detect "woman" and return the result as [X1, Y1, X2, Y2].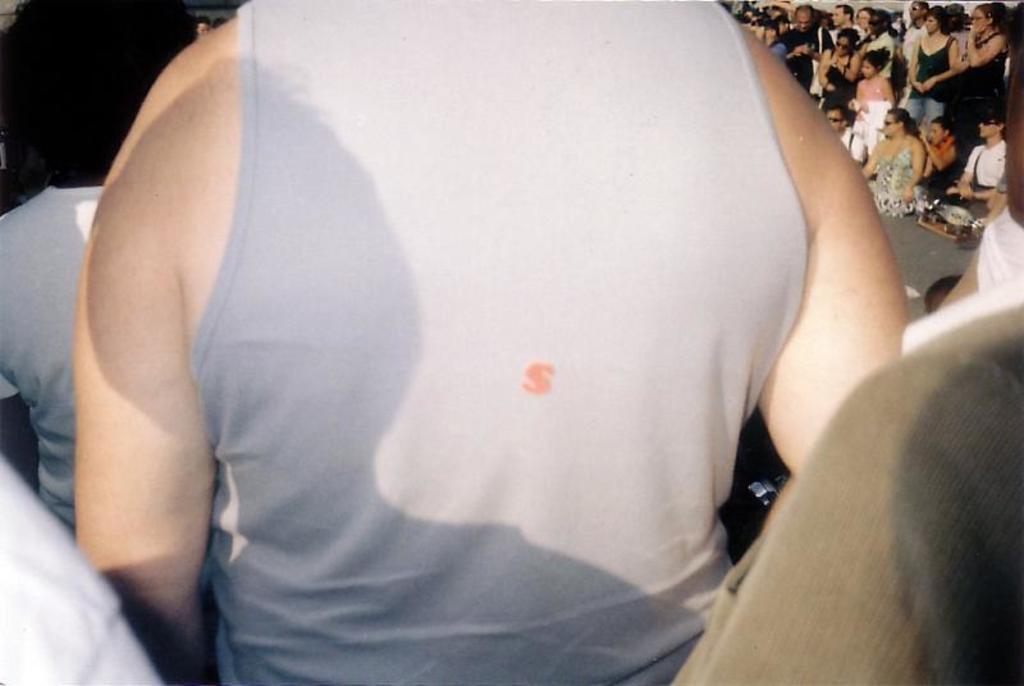
[849, 46, 895, 142].
